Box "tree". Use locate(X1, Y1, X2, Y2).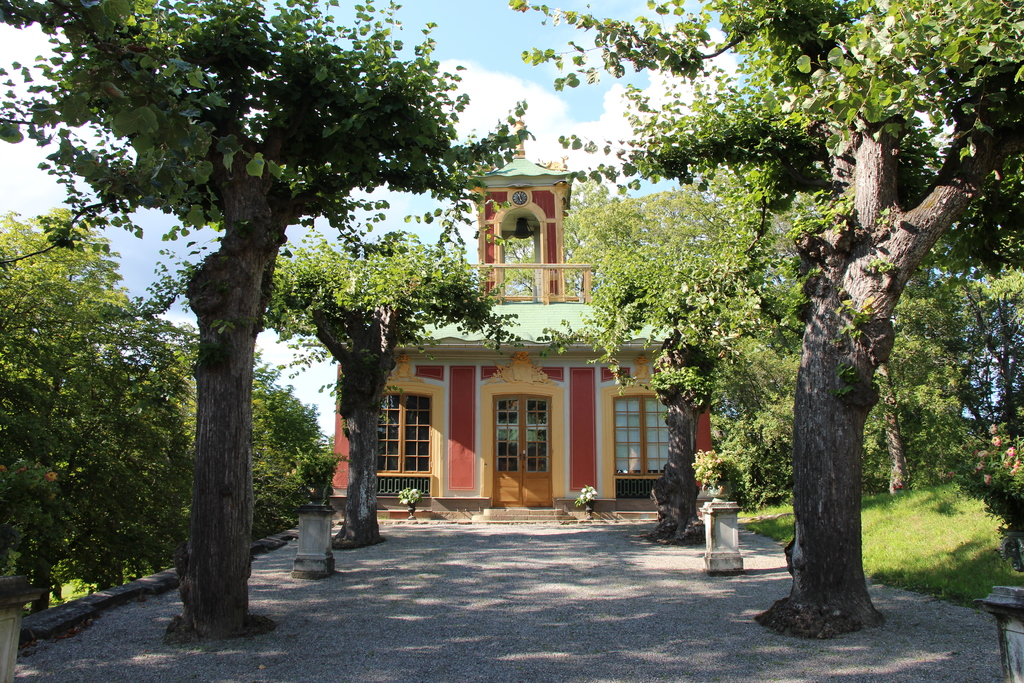
locate(497, 0, 1023, 641).
